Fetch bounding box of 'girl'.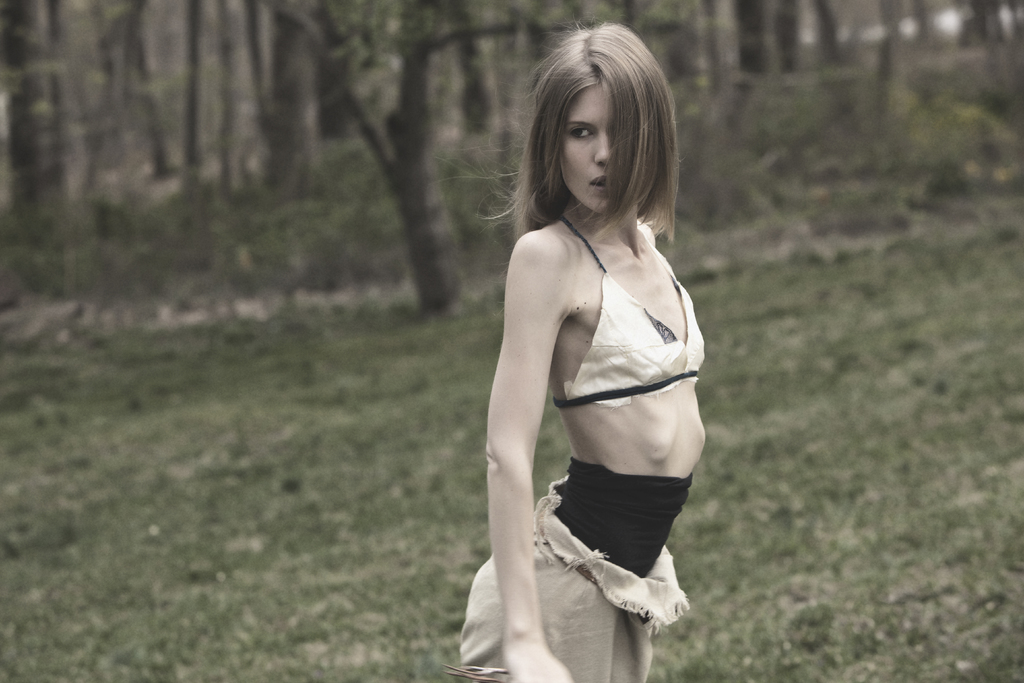
Bbox: [left=449, top=19, right=705, bottom=682].
